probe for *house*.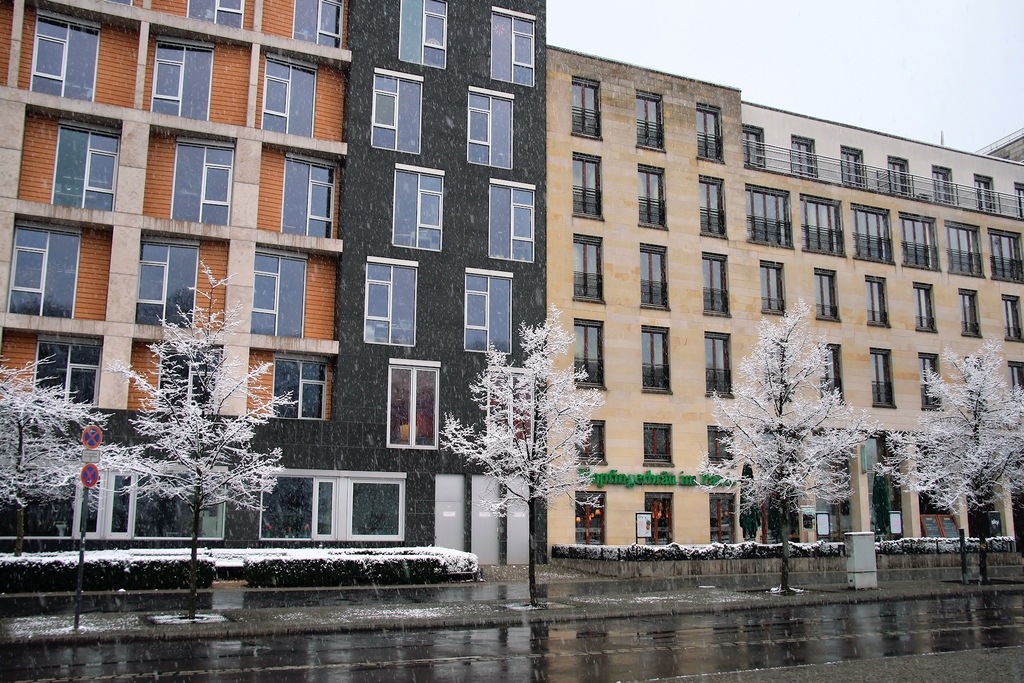
Probe result: <box>550,72,766,548</box>.
